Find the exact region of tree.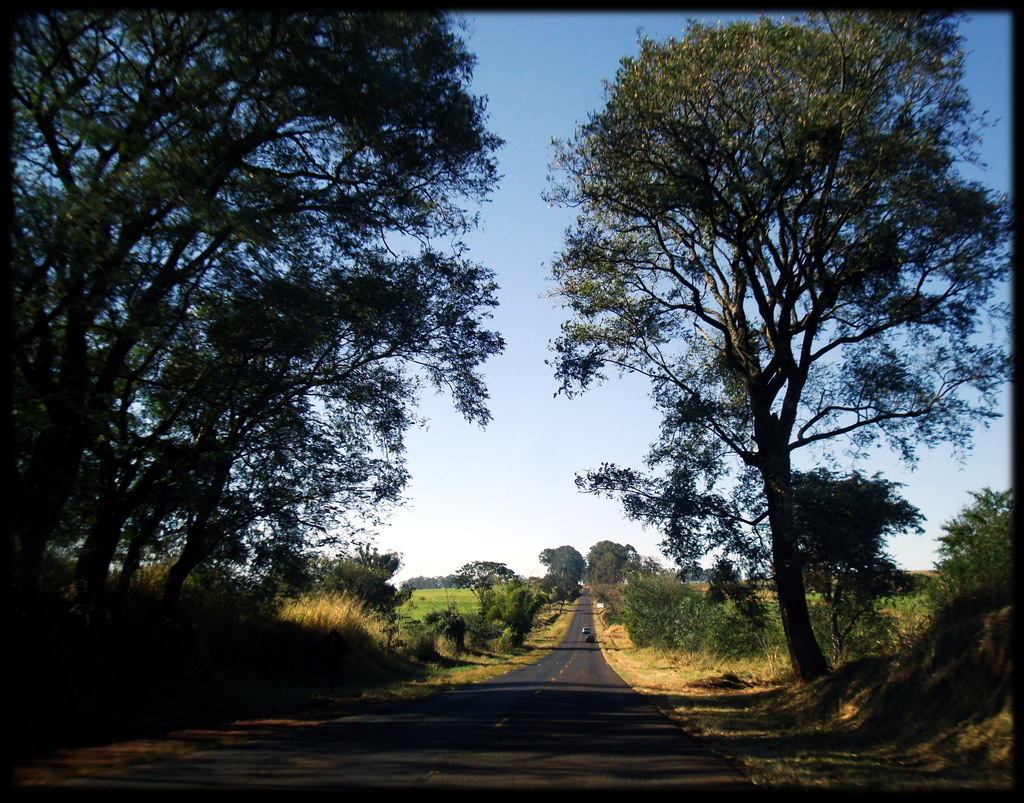
Exact region: 548 8 974 705.
